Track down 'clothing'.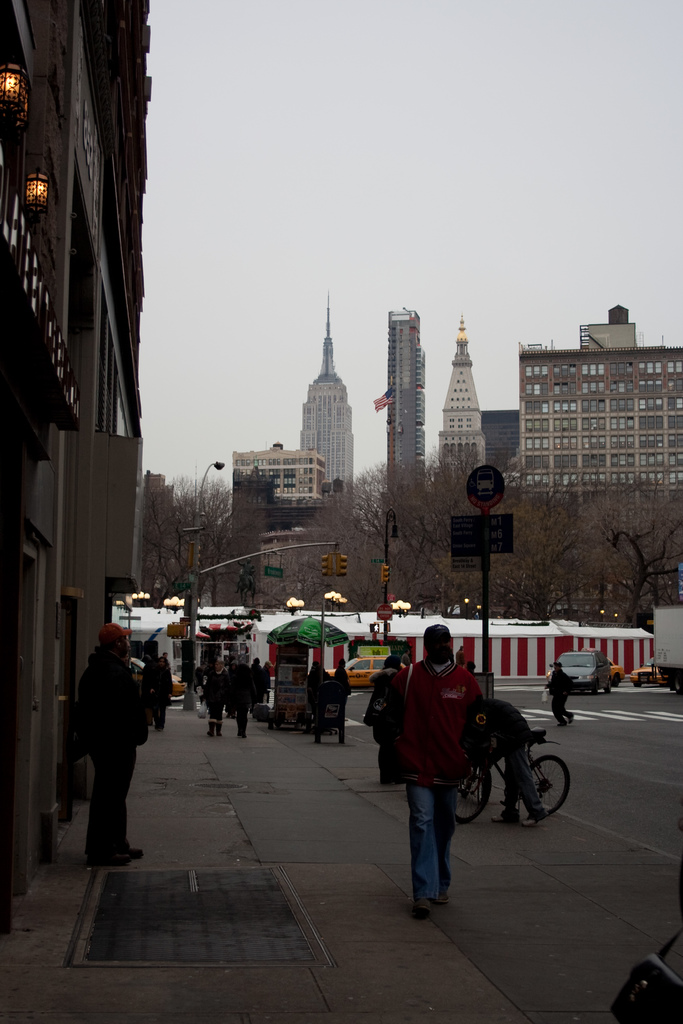
Tracked to (69,652,140,865).
